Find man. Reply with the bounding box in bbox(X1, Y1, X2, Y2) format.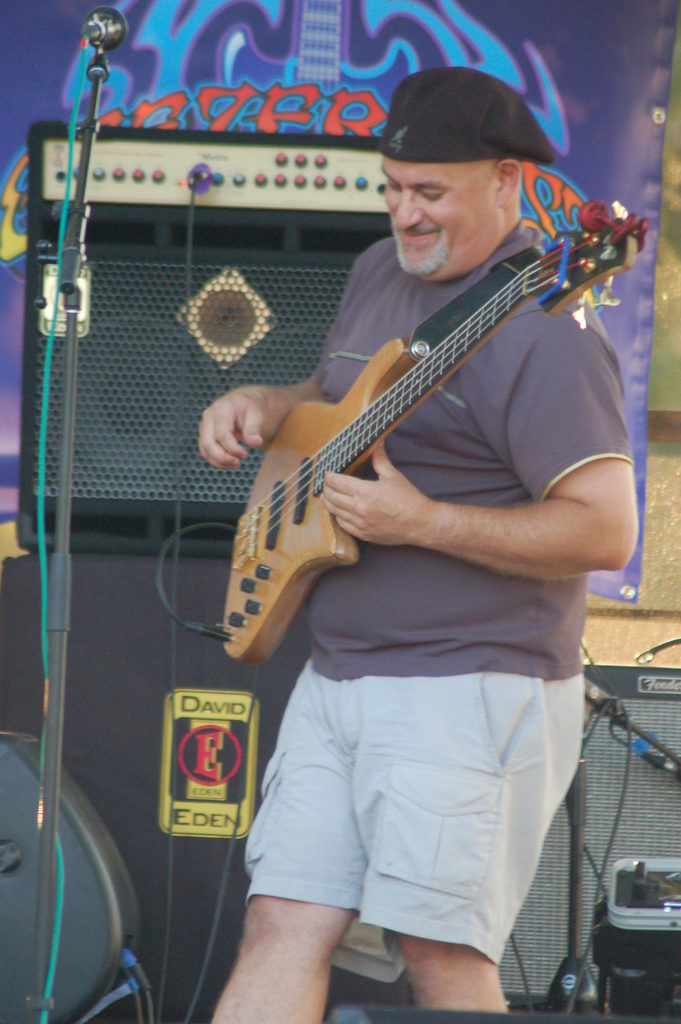
bbox(202, 66, 631, 1023).
